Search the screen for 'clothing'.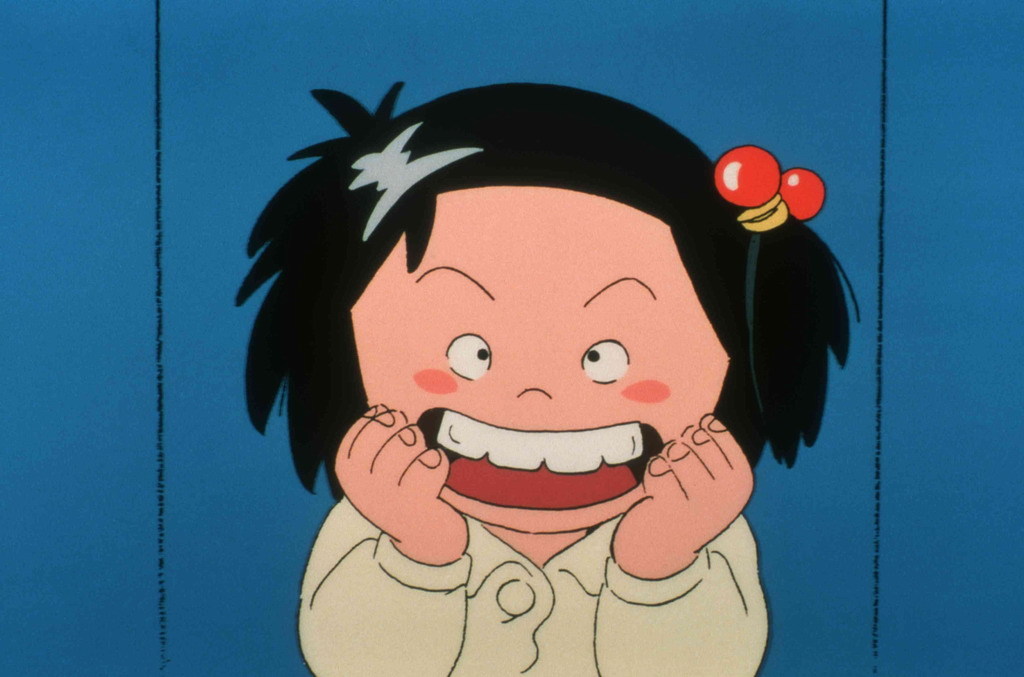
Found at select_region(296, 491, 771, 676).
